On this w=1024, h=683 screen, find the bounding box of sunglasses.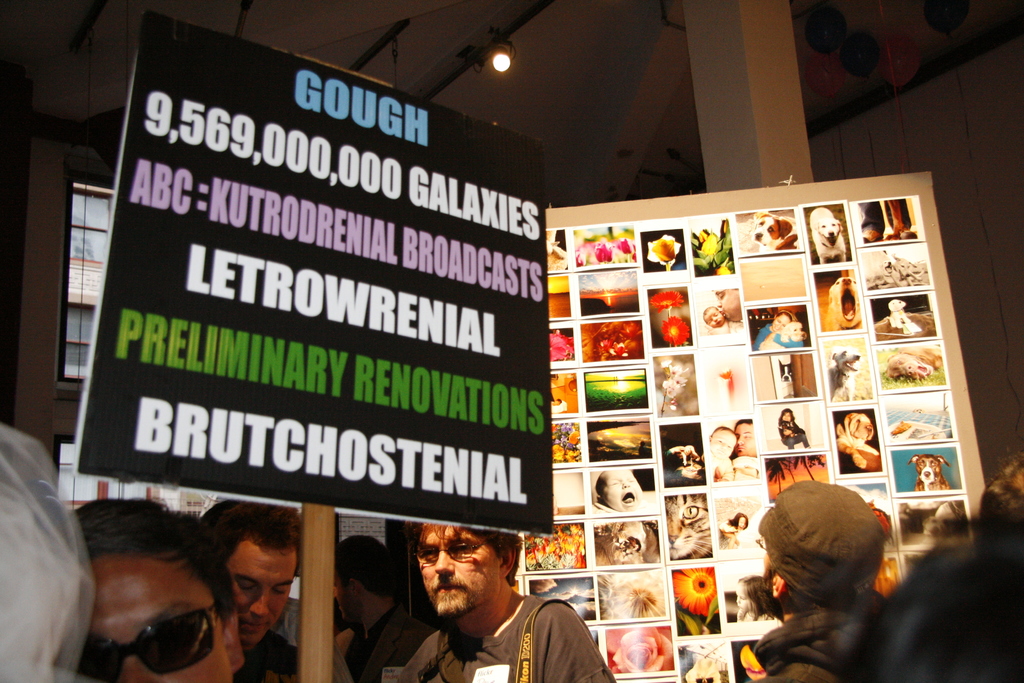
Bounding box: 74 609 221 682.
